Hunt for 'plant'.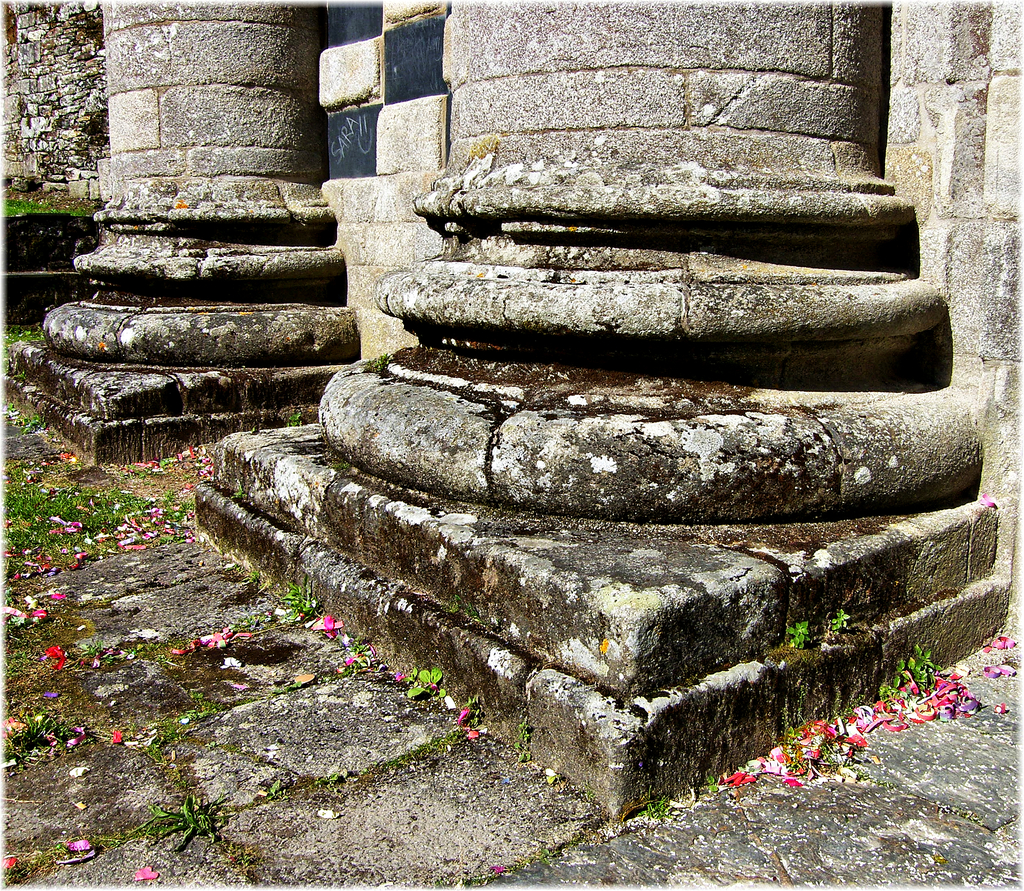
Hunted down at [6, 182, 99, 231].
